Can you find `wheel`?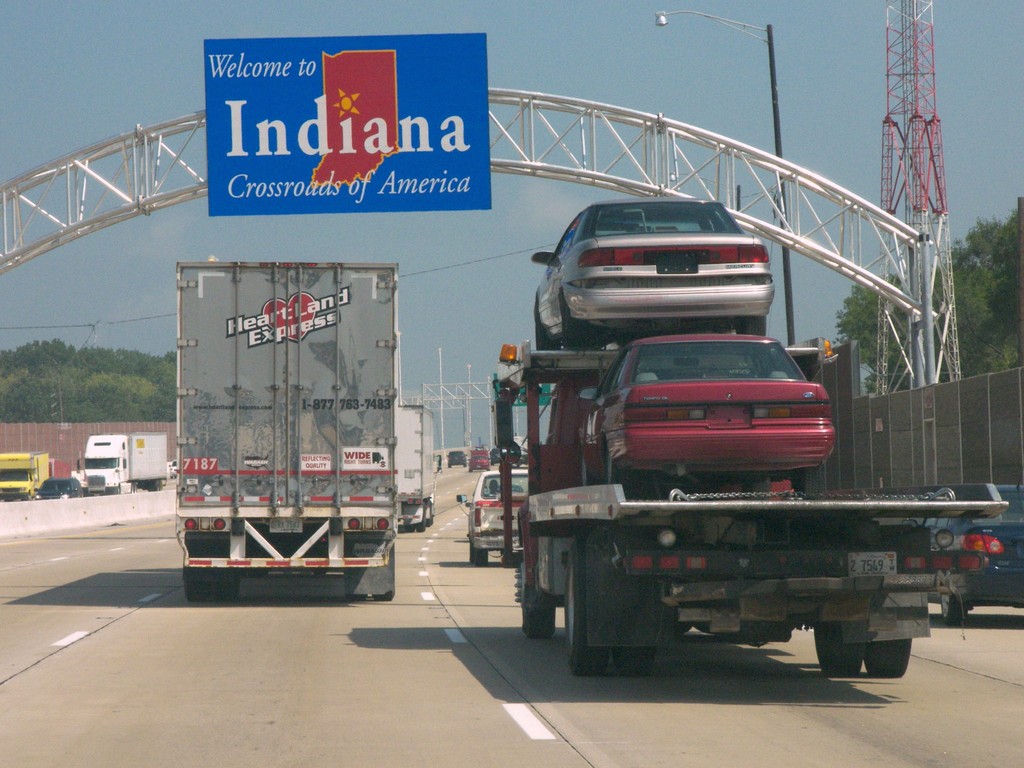
Yes, bounding box: 607:451:630:494.
